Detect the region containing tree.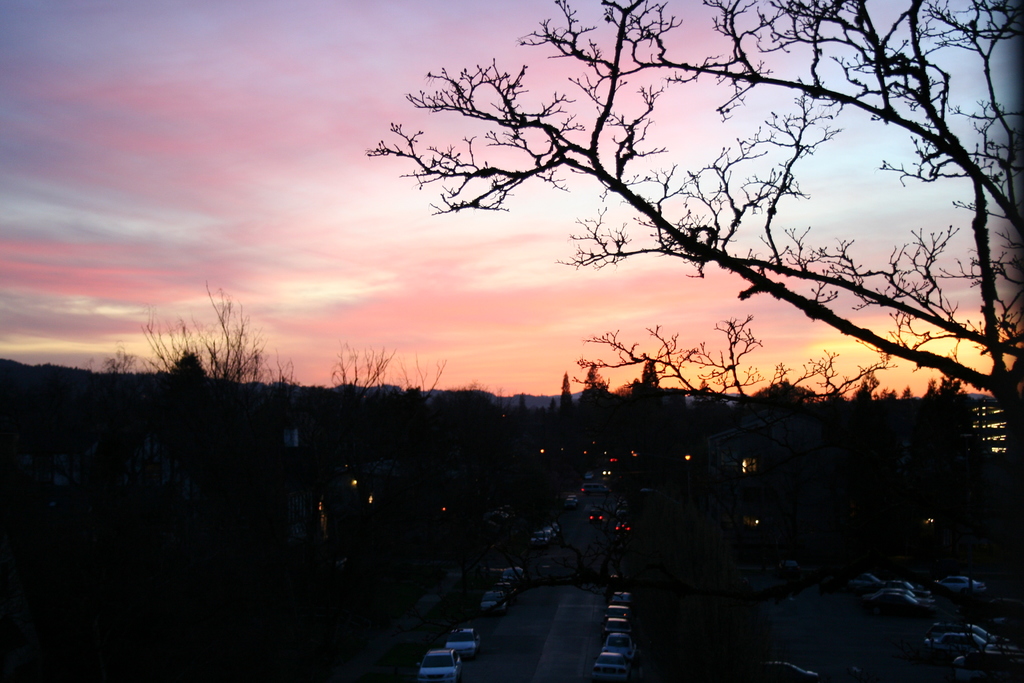
Rect(512, 388, 529, 427).
